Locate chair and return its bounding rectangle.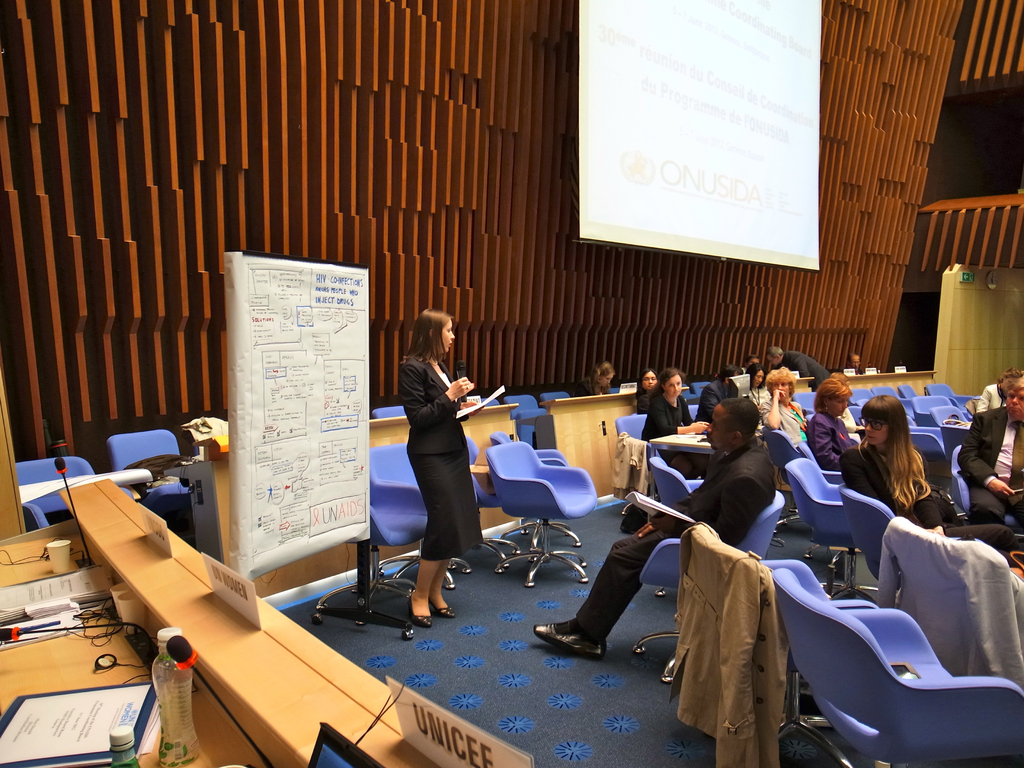
crop(850, 403, 863, 427).
